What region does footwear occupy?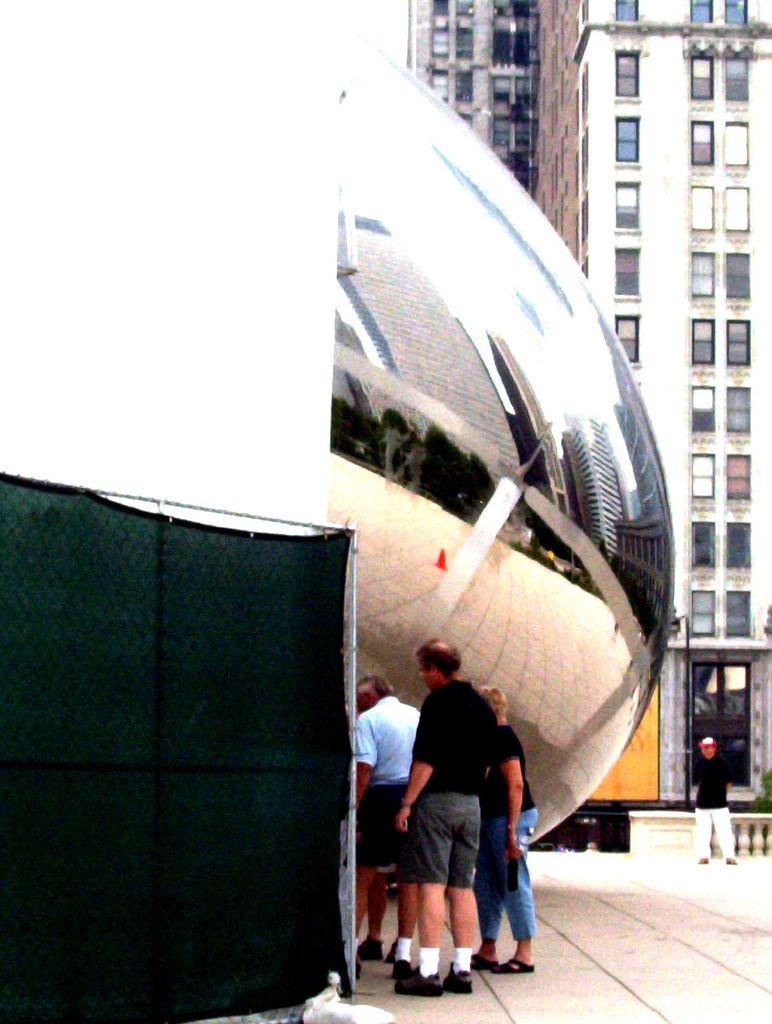
box=[395, 963, 442, 996].
